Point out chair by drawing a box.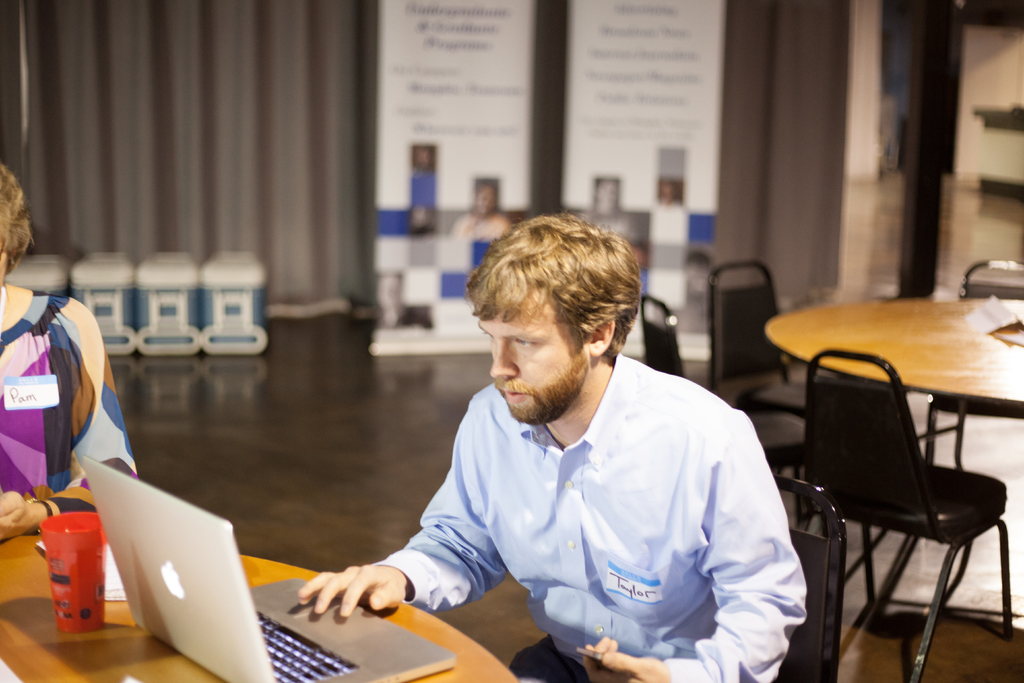
[510, 477, 845, 682].
